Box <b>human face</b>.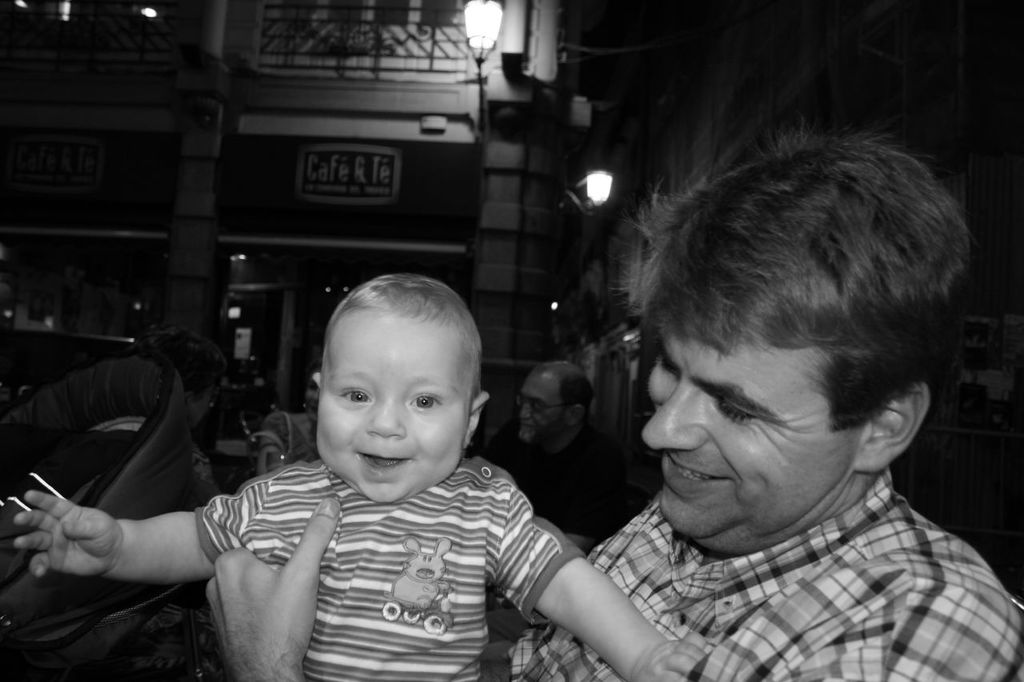
BBox(642, 344, 855, 548).
